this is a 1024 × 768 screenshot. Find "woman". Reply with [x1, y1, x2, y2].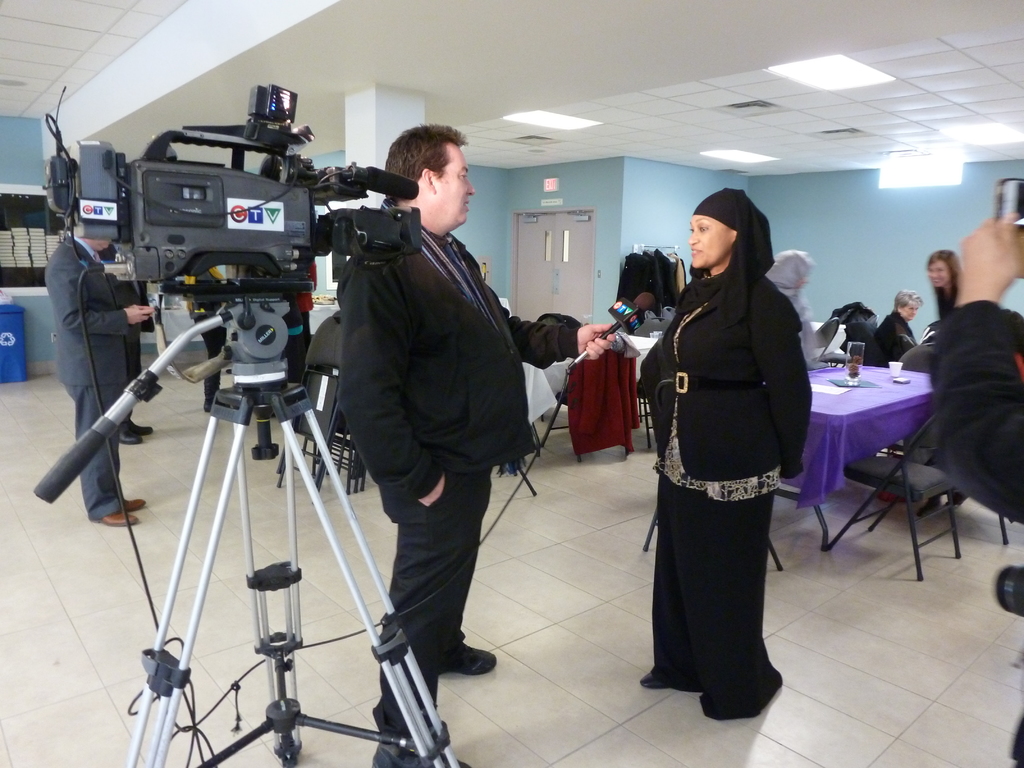
[870, 289, 925, 365].
